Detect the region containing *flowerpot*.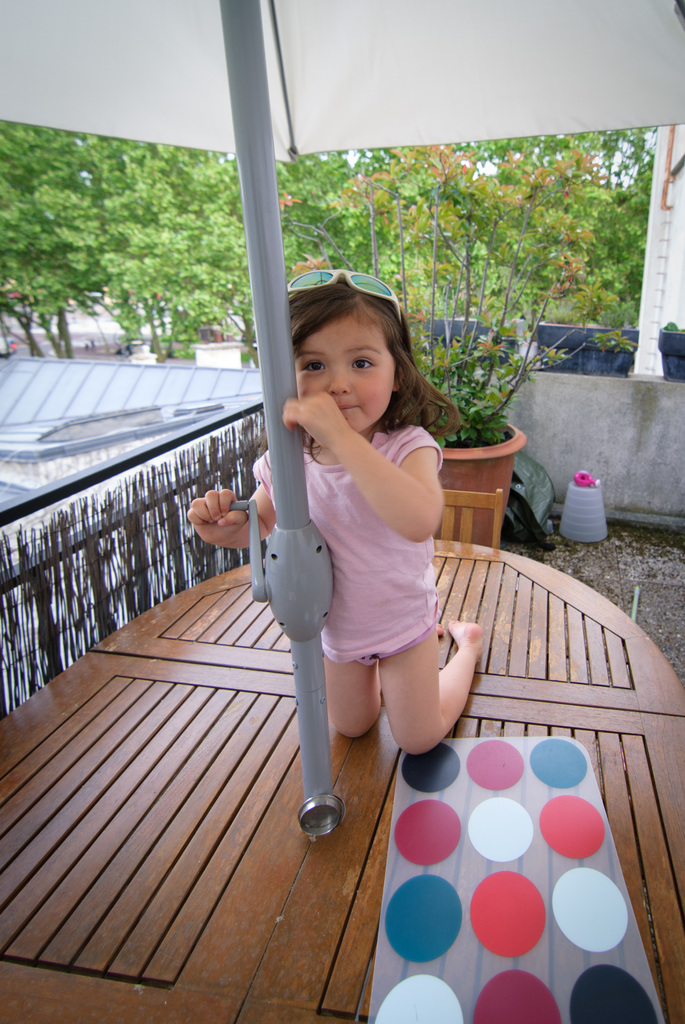
439:422:526:547.
